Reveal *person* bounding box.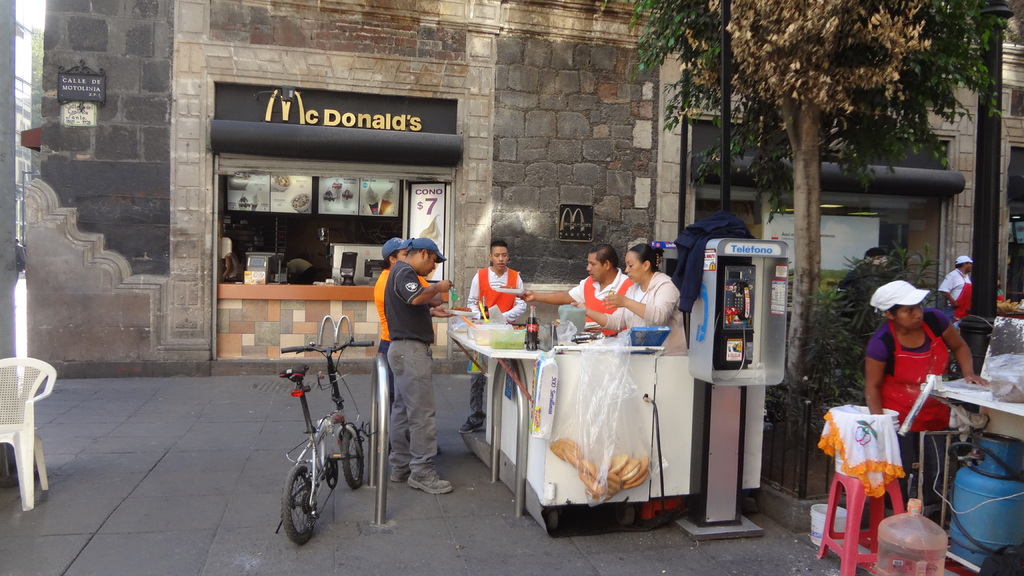
Revealed: (x1=218, y1=248, x2=248, y2=289).
